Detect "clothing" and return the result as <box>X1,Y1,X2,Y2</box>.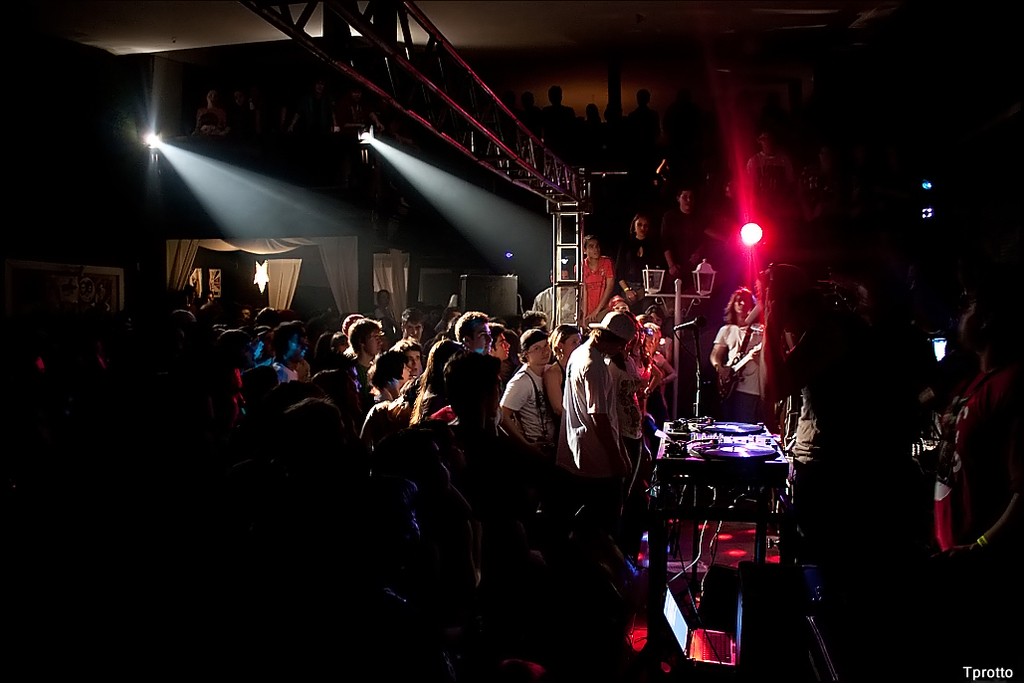
<box>378,311,385,335</box>.
